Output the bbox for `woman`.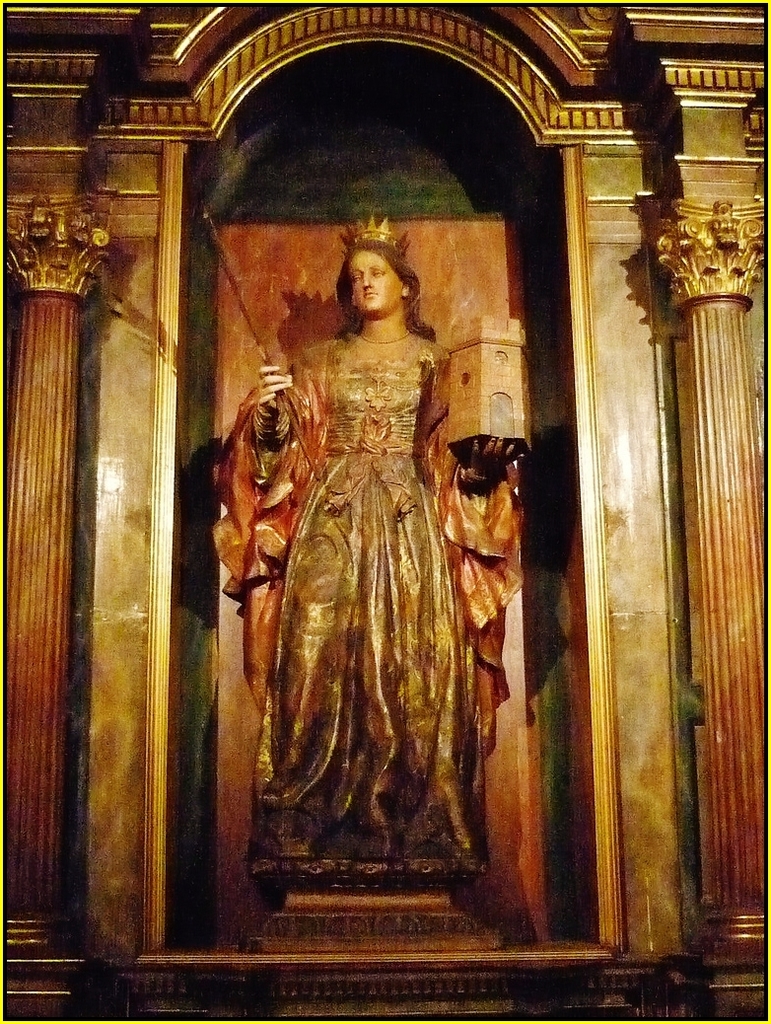
left=256, top=227, right=547, bottom=873.
